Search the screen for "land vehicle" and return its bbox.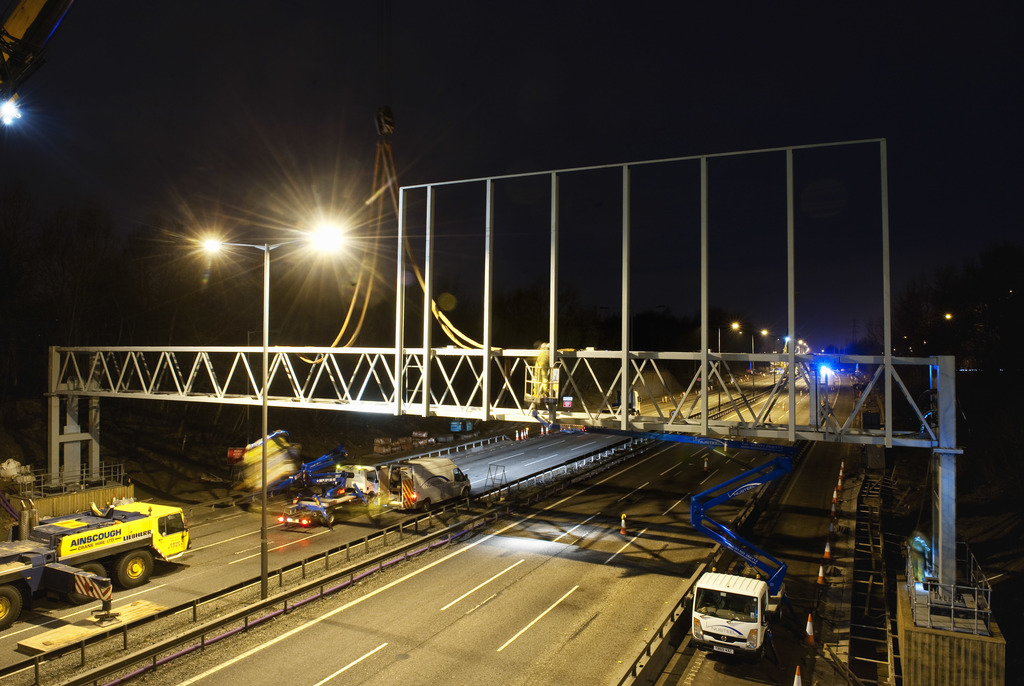
Found: left=283, top=509, right=335, bottom=521.
